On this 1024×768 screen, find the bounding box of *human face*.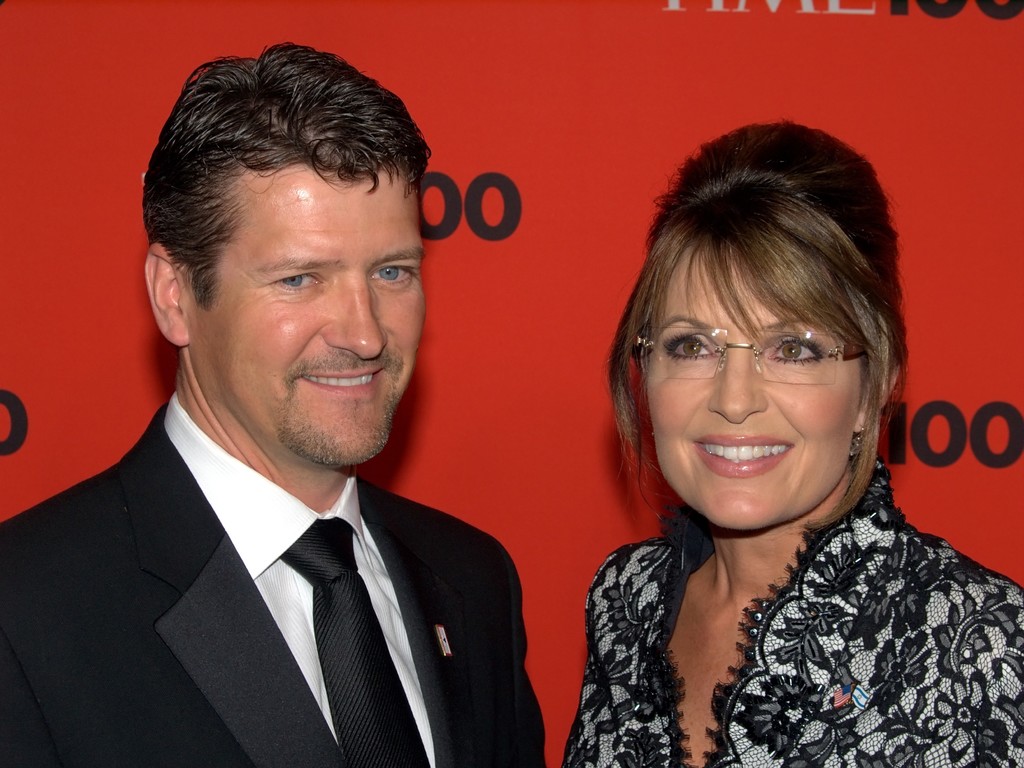
Bounding box: 650, 249, 856, 532.
